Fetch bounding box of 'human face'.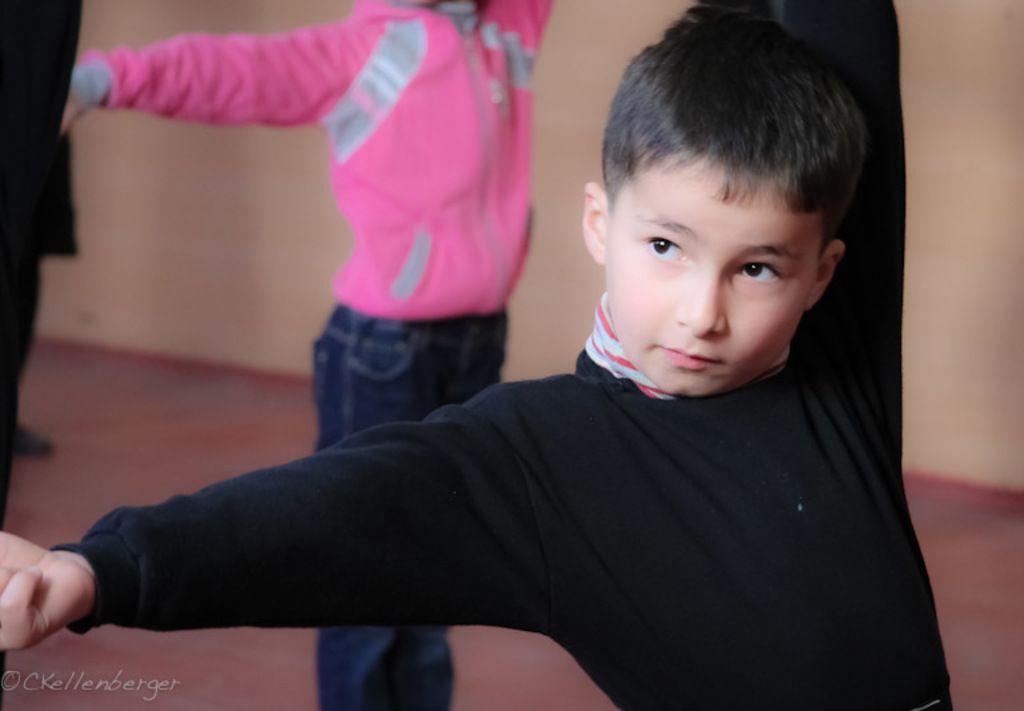
Bbox: detection(604, 157, 820, 400).
